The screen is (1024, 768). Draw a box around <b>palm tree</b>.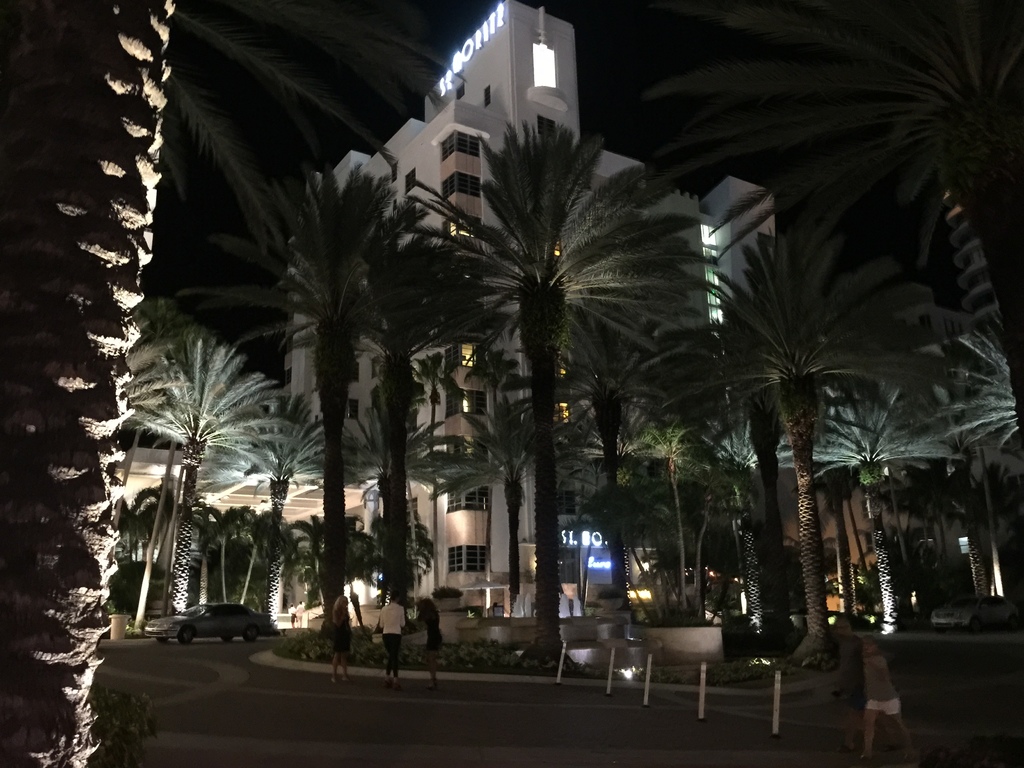
x1=893 y1=319 x2=1019 y2=691.
